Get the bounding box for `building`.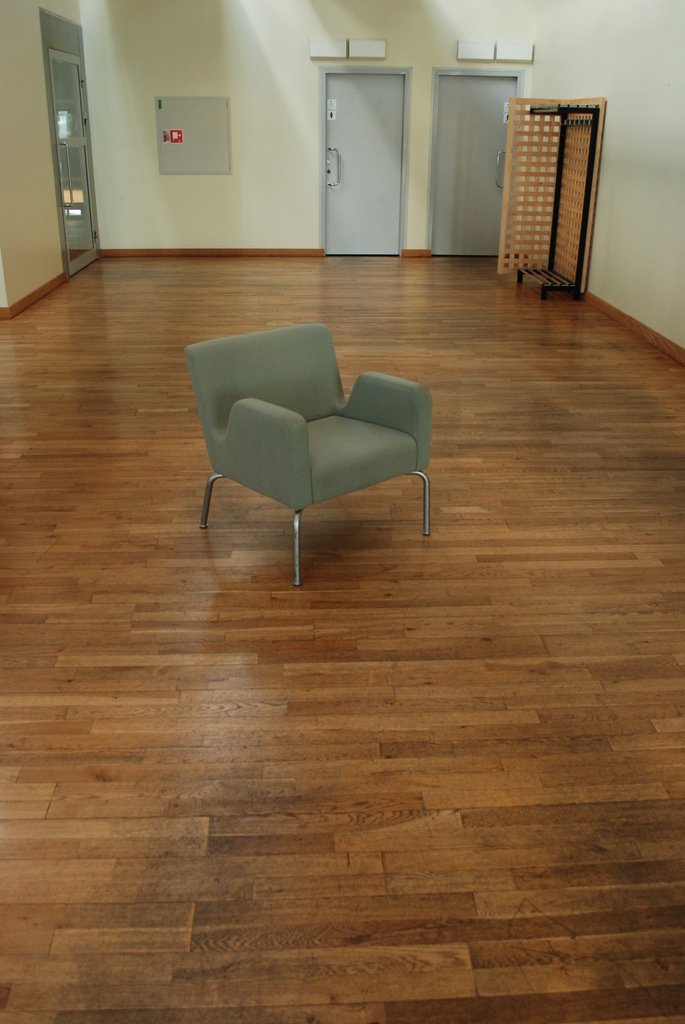
0/0/684/1023.
